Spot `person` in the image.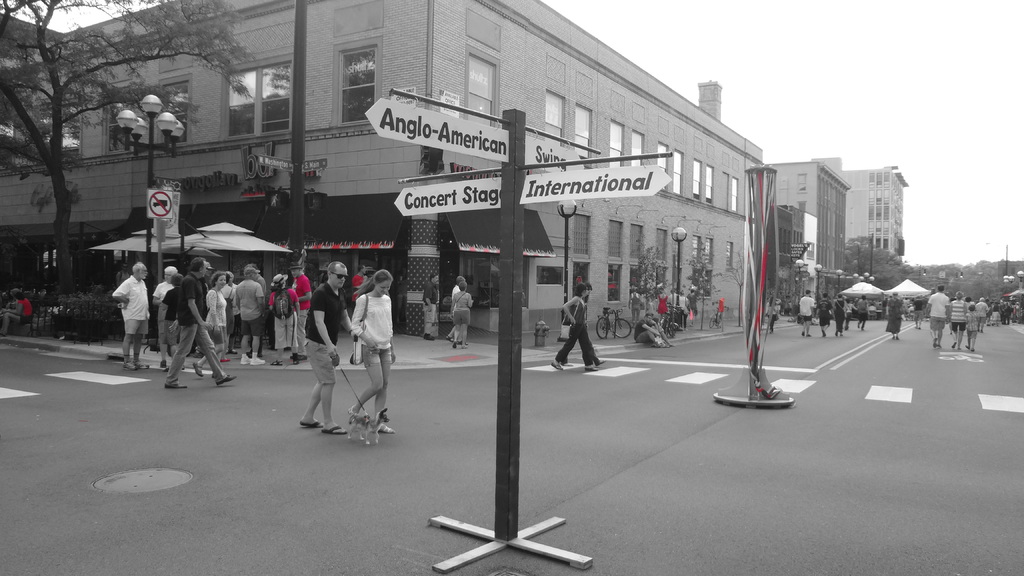
`person` found at <bbox>200, 269, 224, 380</bbox>.
